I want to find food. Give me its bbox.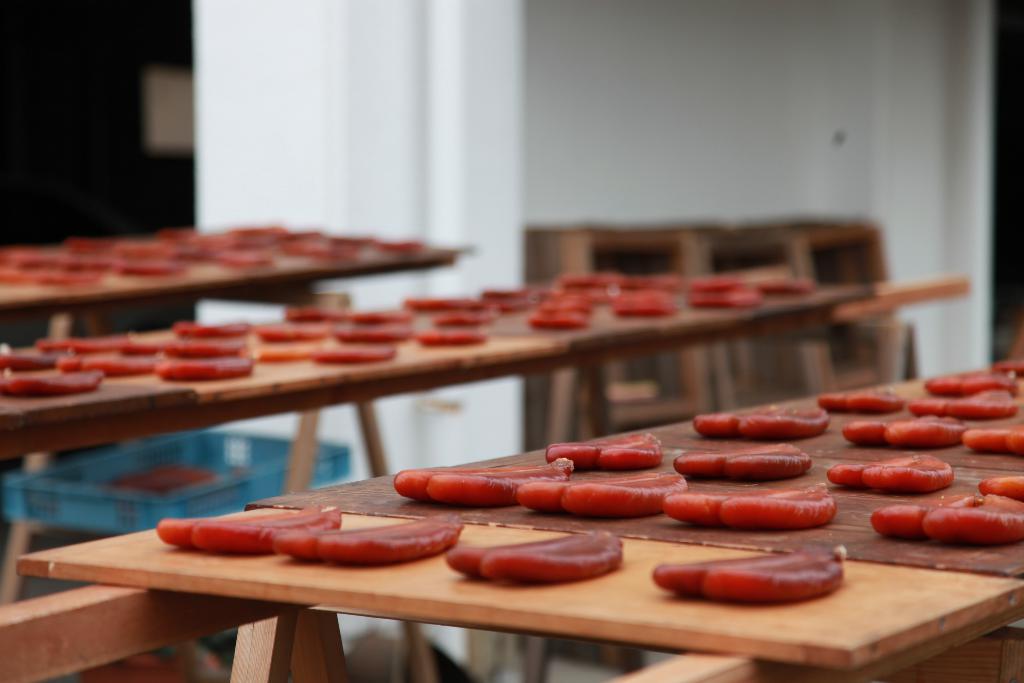
(688, 404, 832, 434).
